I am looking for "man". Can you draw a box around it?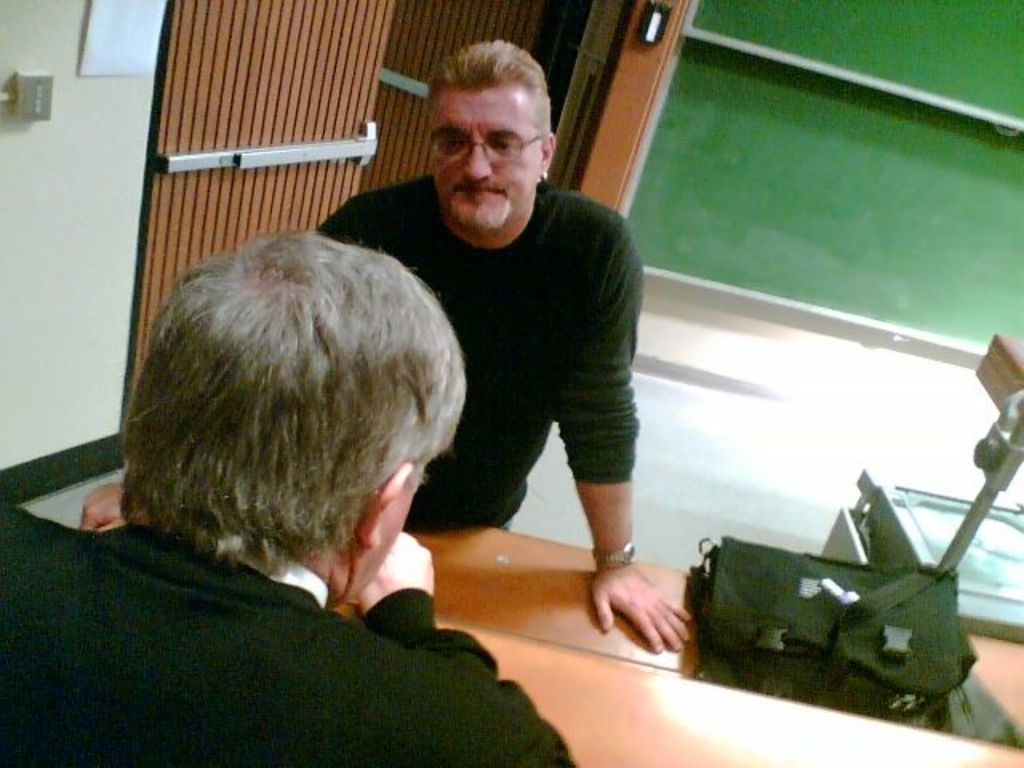
Sure, the bounding box is rect(0, 221, 579, 766).
